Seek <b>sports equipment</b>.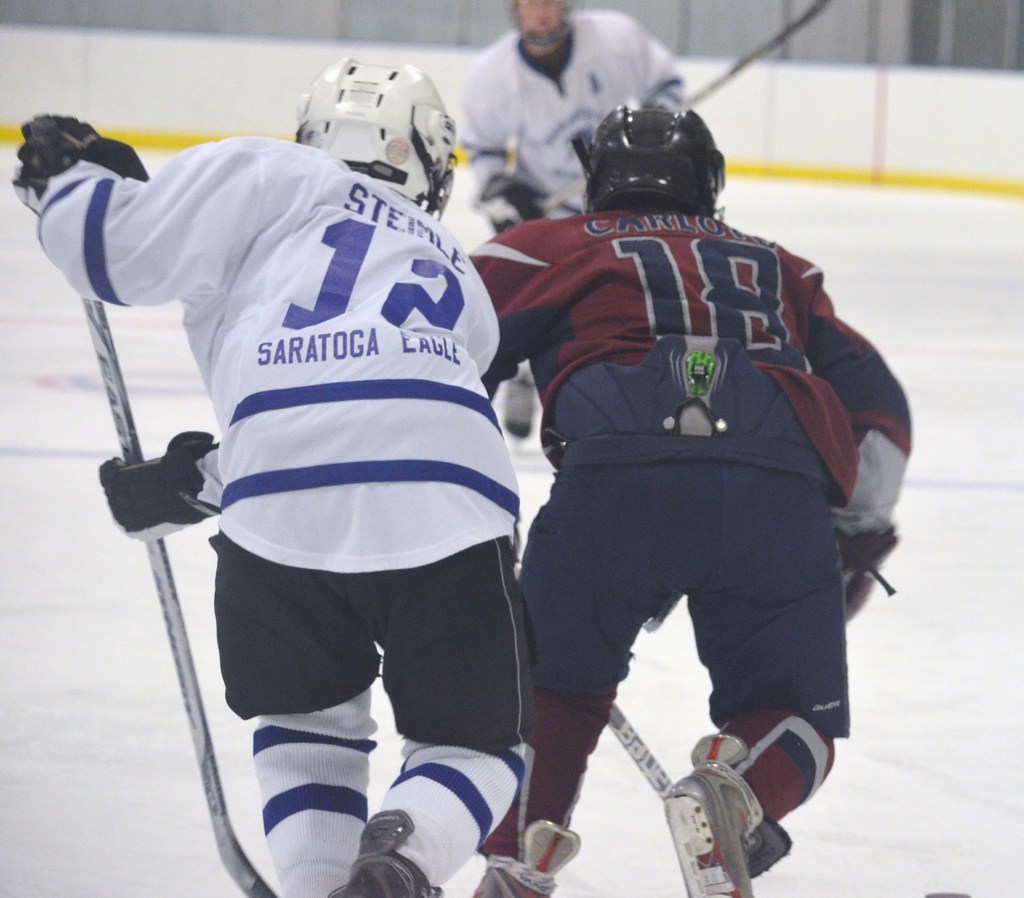
470,823,583,897.
